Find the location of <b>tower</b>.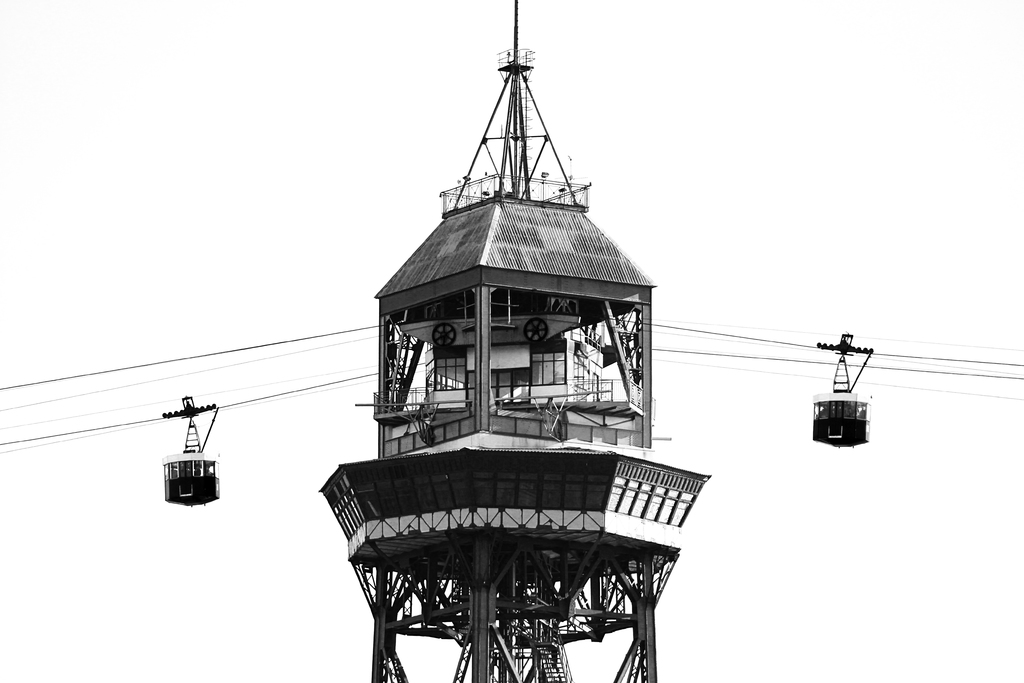
Location: {"left": 295, "top": 0, "right": 715, "bottom": 667}.
